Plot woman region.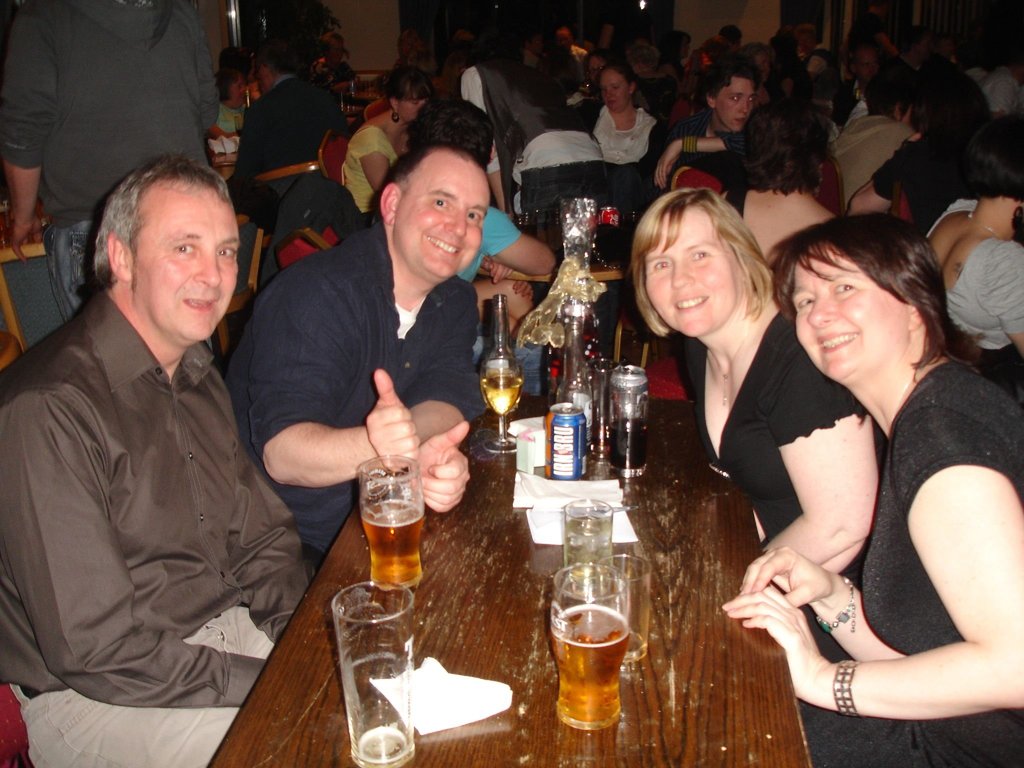
Plotted at pyautogui.locateOnScreen(632, 188, 890, 651).
